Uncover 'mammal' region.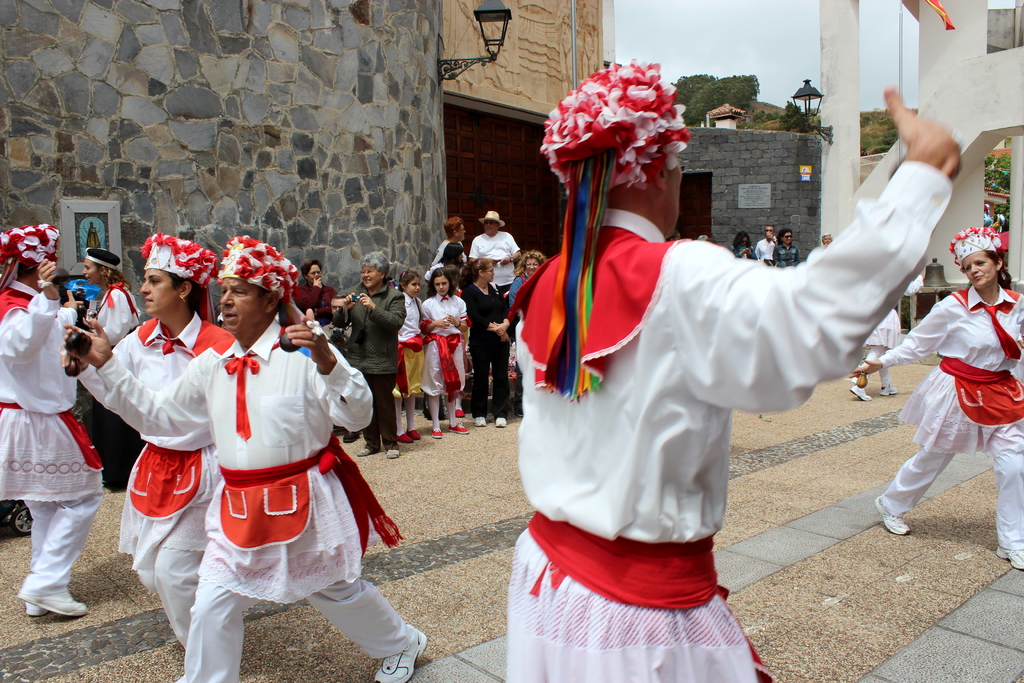
Uncovered: [470,210,521,297].
